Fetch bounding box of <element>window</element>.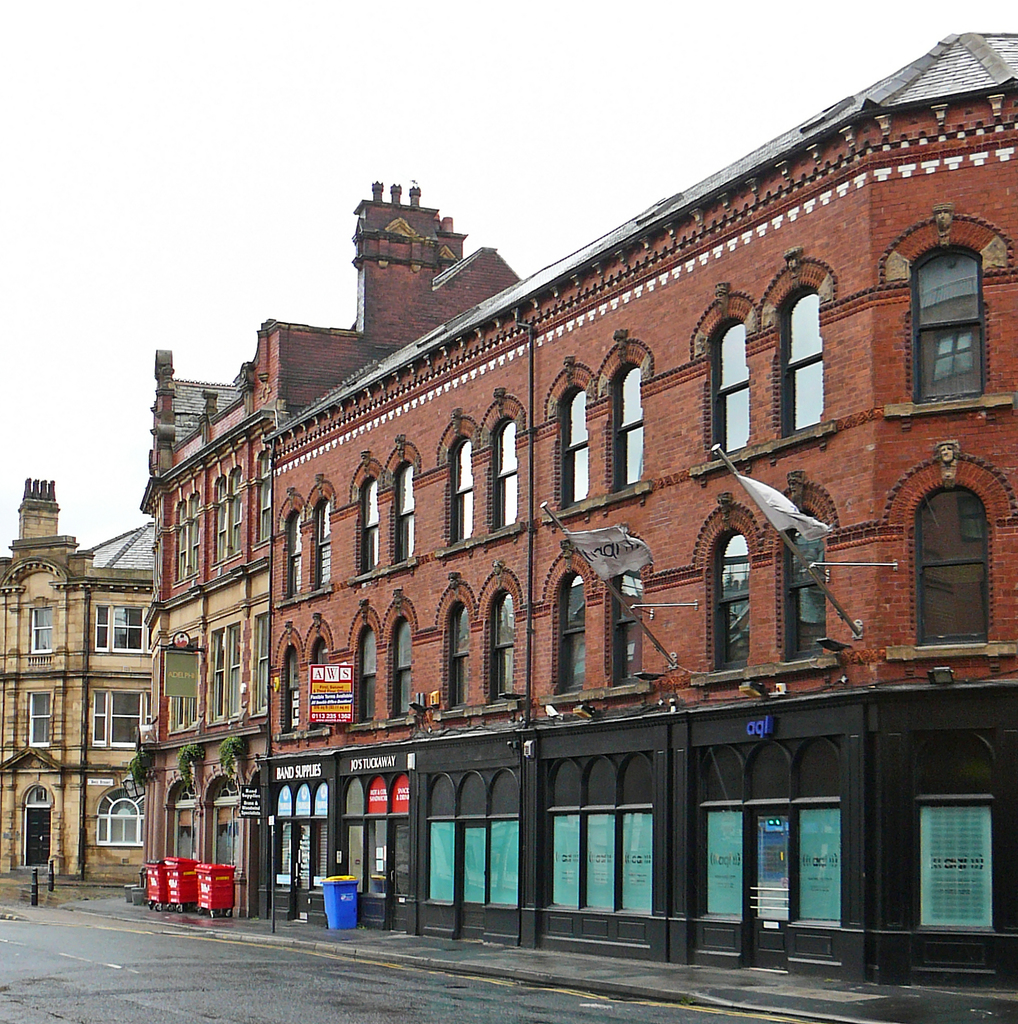
Bbox: detection(557, 385, 595, 511).
